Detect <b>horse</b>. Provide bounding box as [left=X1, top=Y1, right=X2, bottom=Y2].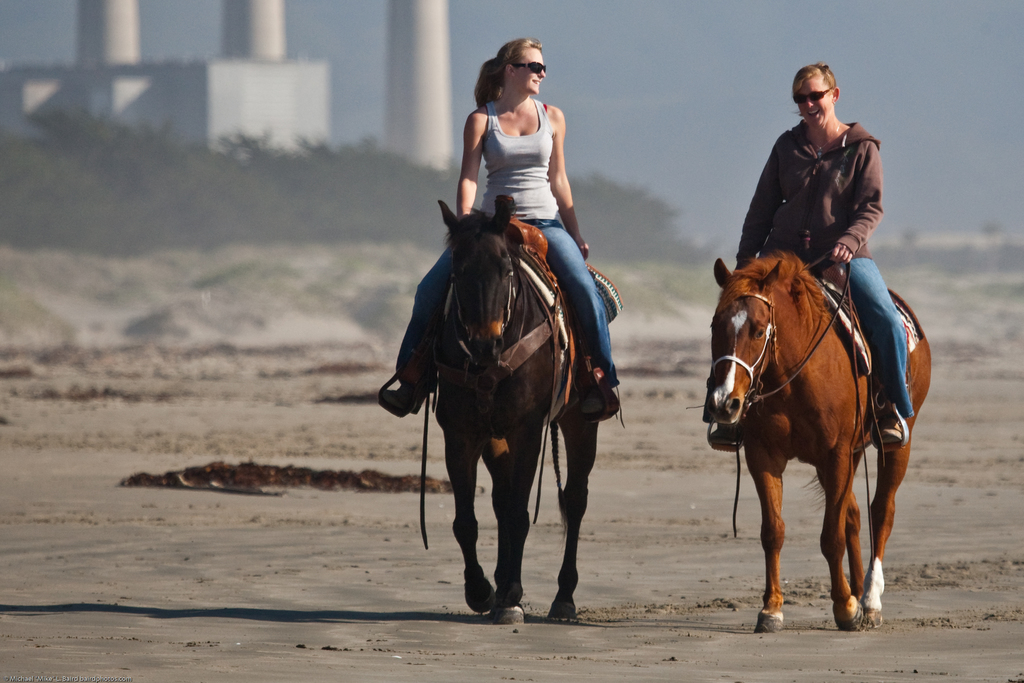
[left=434, top=194, right=599, bottom=623].
